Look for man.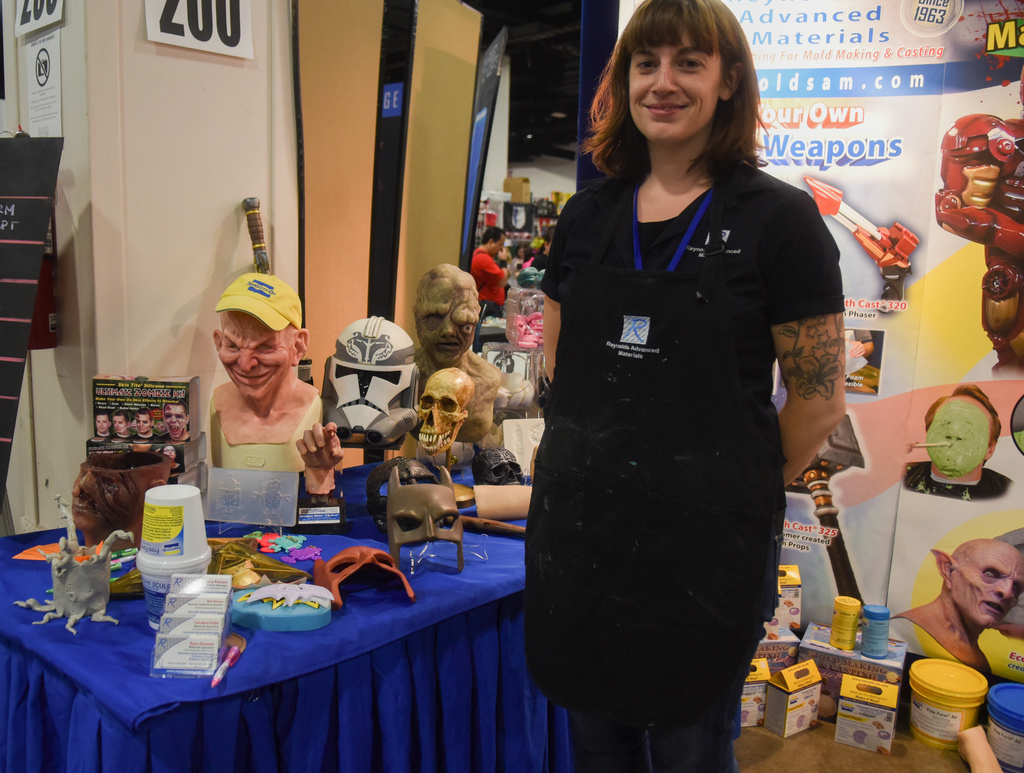
Found: rect(133, 409, 161, 439).
